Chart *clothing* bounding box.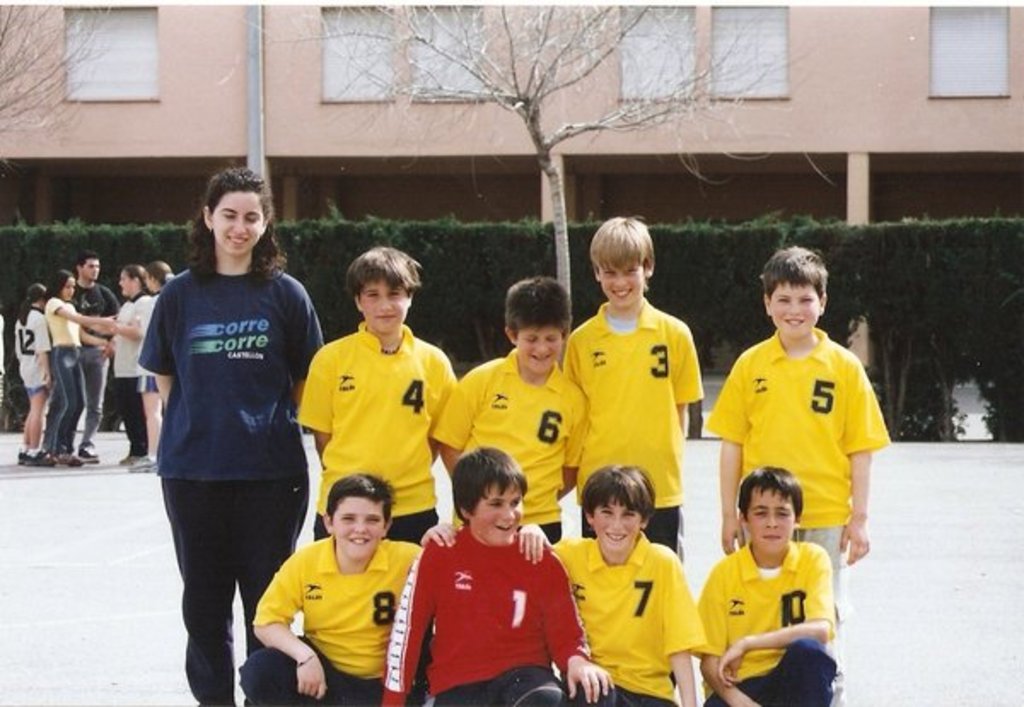
Charted: <region>689, 531, 840, 705</region>.
